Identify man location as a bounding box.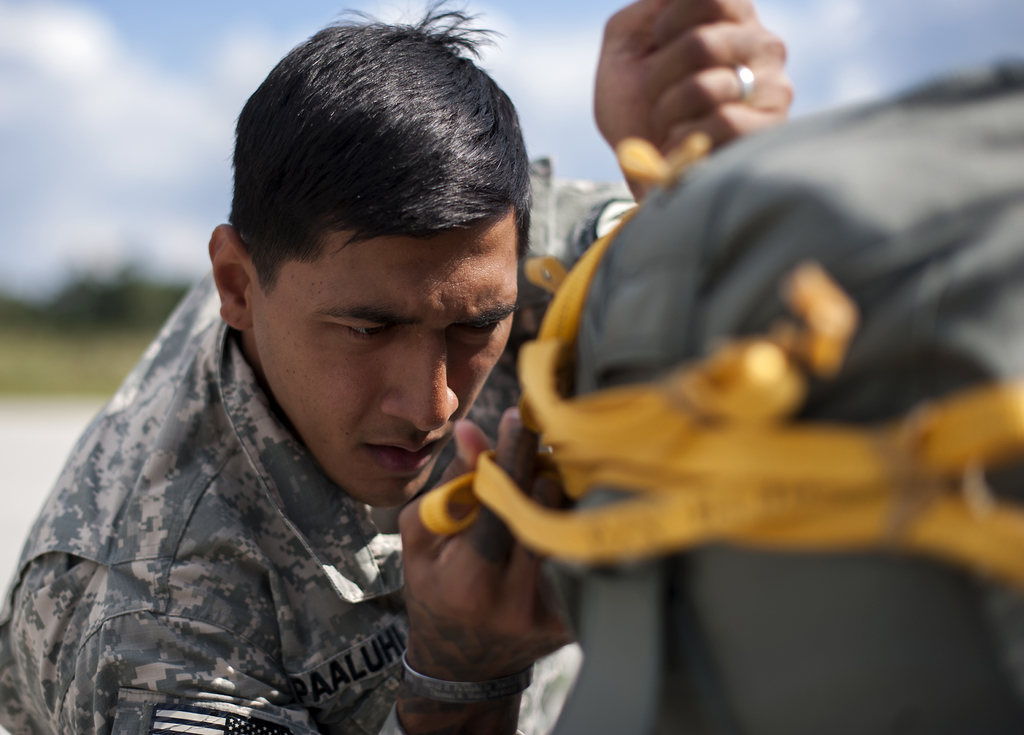
select_region(2, 15, 614, 733).
